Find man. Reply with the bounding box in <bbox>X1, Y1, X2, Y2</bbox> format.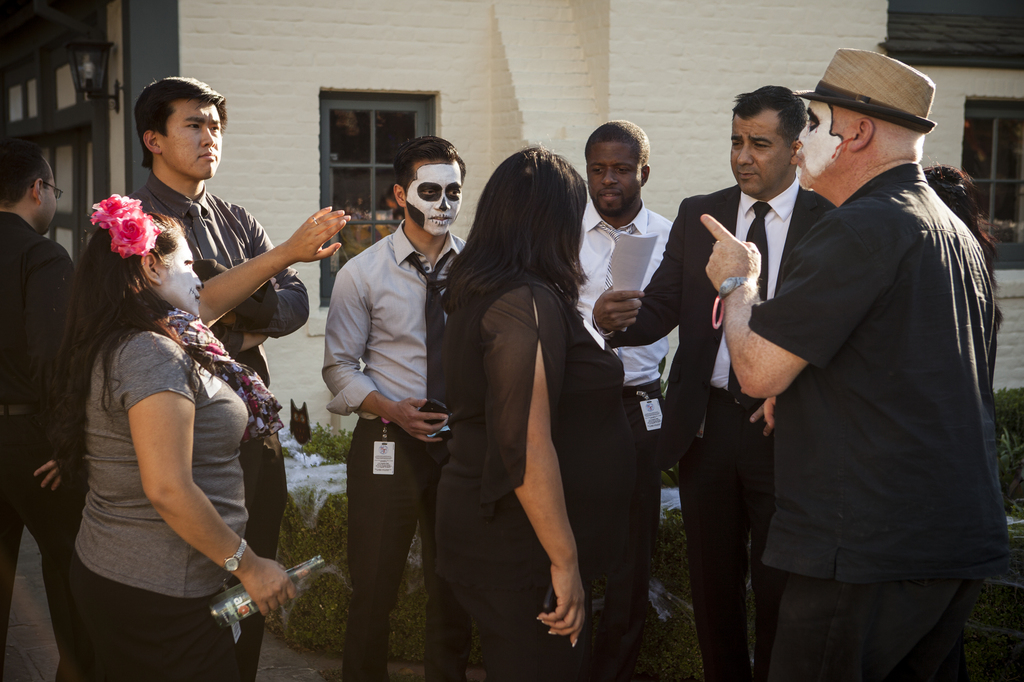
<bbox>115, 76, 316, 674</bbox>.
